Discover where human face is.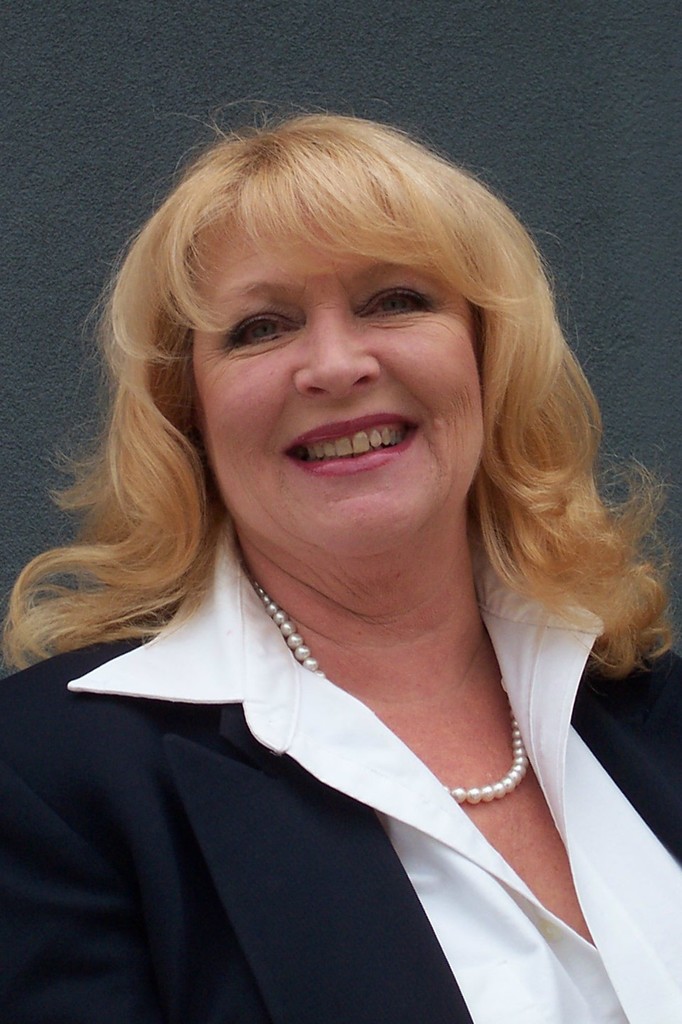
Discovered at [left=196, top=209, right=486, bottom=544].
